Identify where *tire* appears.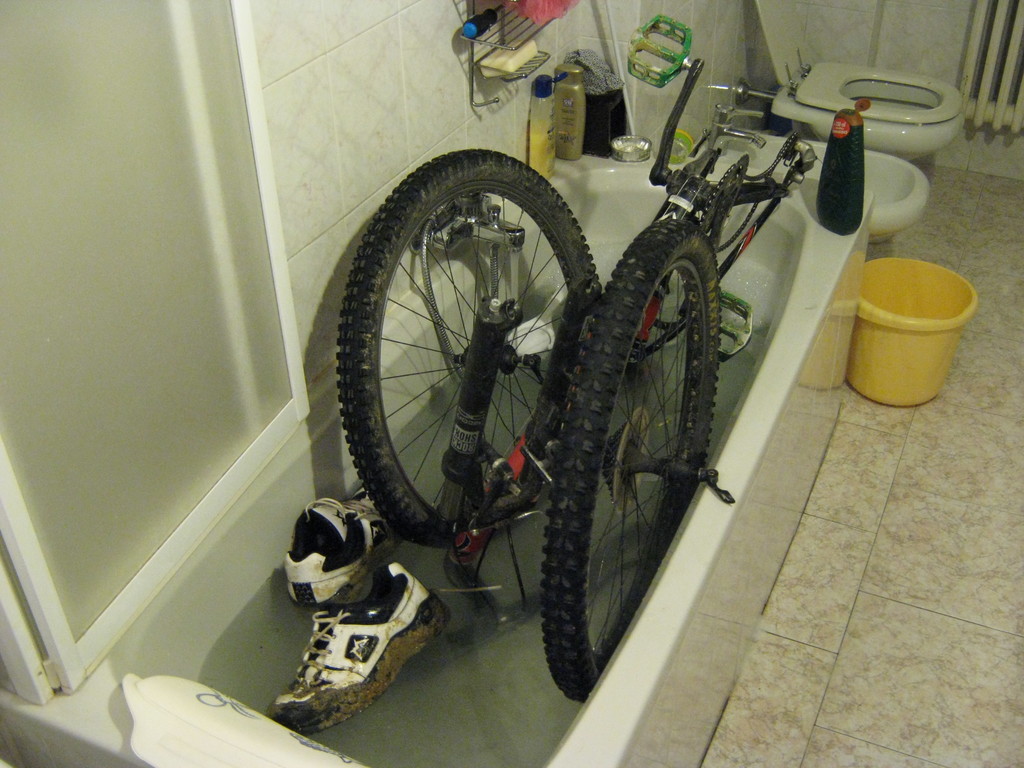
Appears at [336,151,605,549].
